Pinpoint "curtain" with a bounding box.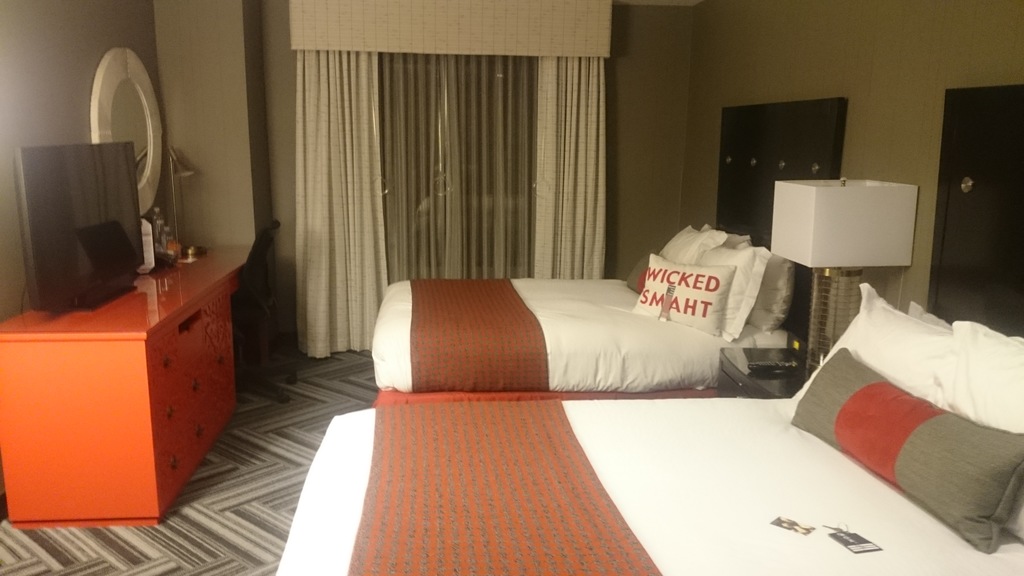
276,22,634,342.
